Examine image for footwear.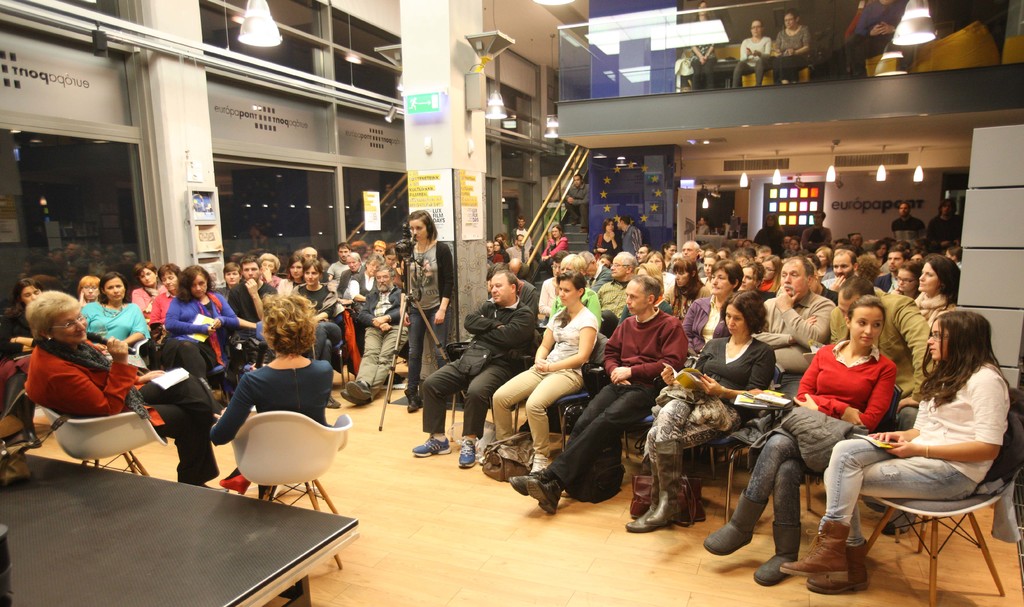
Examination result: pyautogui.locateOnScreen(781, 515, 846, 578).
